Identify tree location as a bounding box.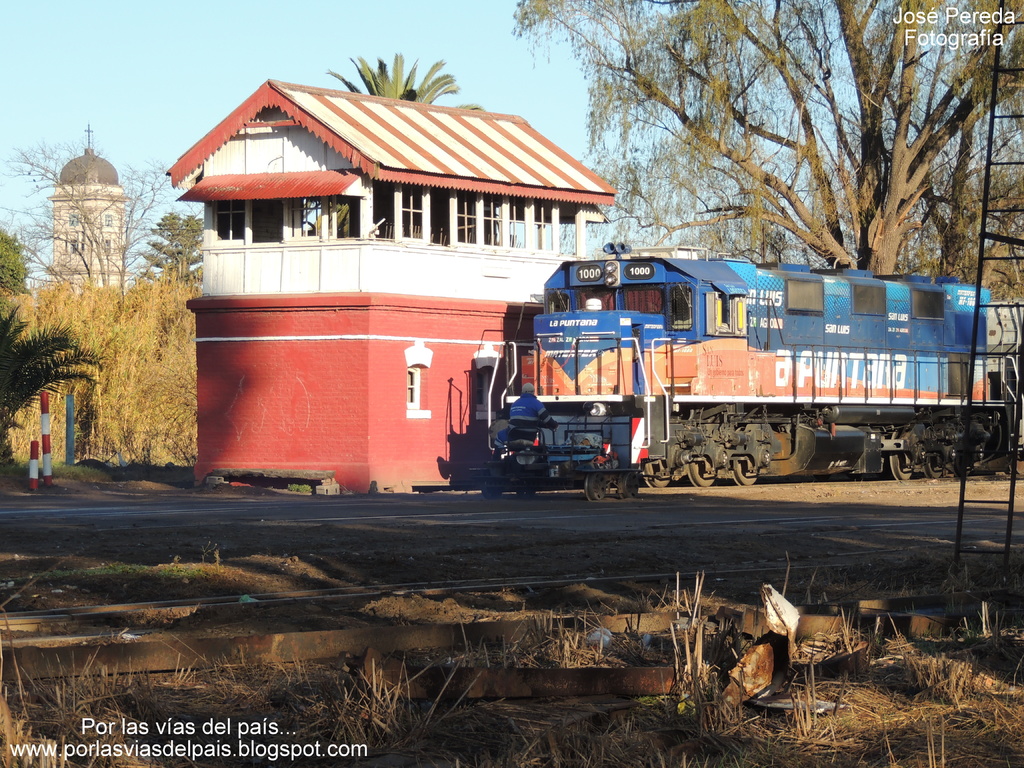
box=[323, 53, 488, 109].
